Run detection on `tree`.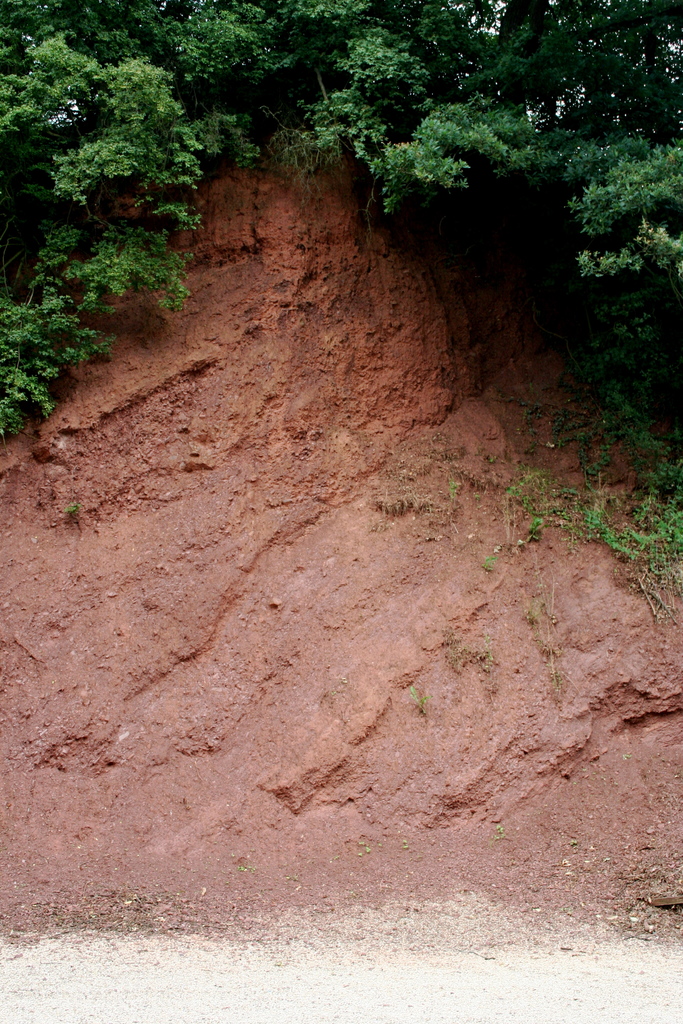
Result: [0,0,682,441].
